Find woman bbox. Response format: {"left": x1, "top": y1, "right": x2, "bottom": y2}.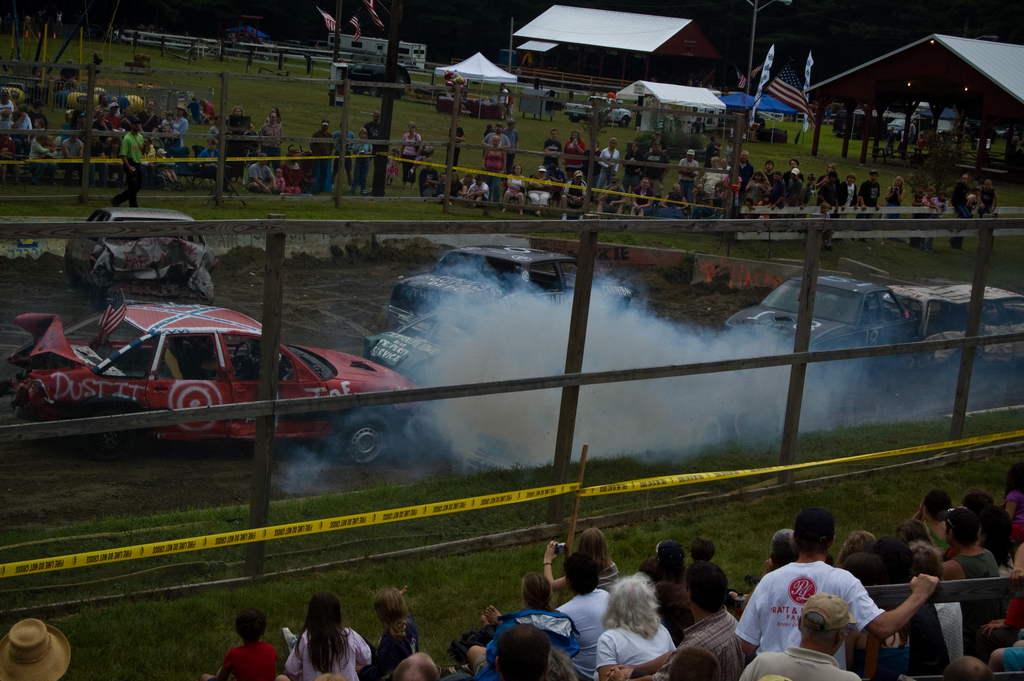
{"left": 501, "top": 165, "right": 527, "bottom": 216}.
